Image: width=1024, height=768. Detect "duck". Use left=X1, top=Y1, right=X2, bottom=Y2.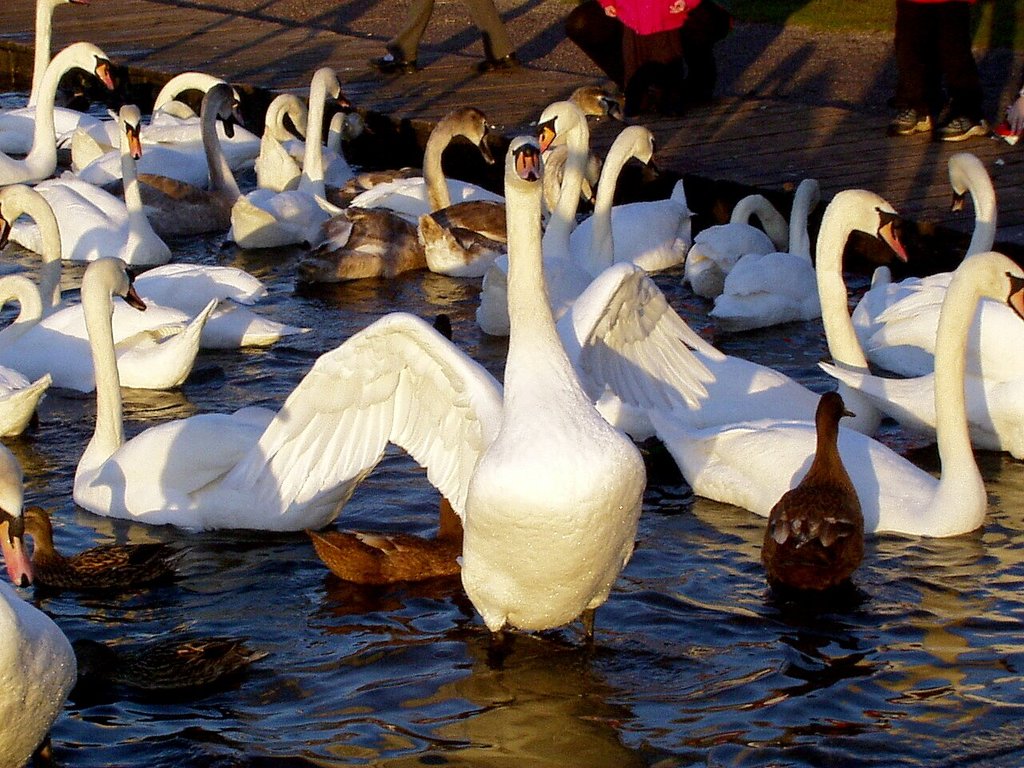
left=211, top=62, right=342, bottom=277.
